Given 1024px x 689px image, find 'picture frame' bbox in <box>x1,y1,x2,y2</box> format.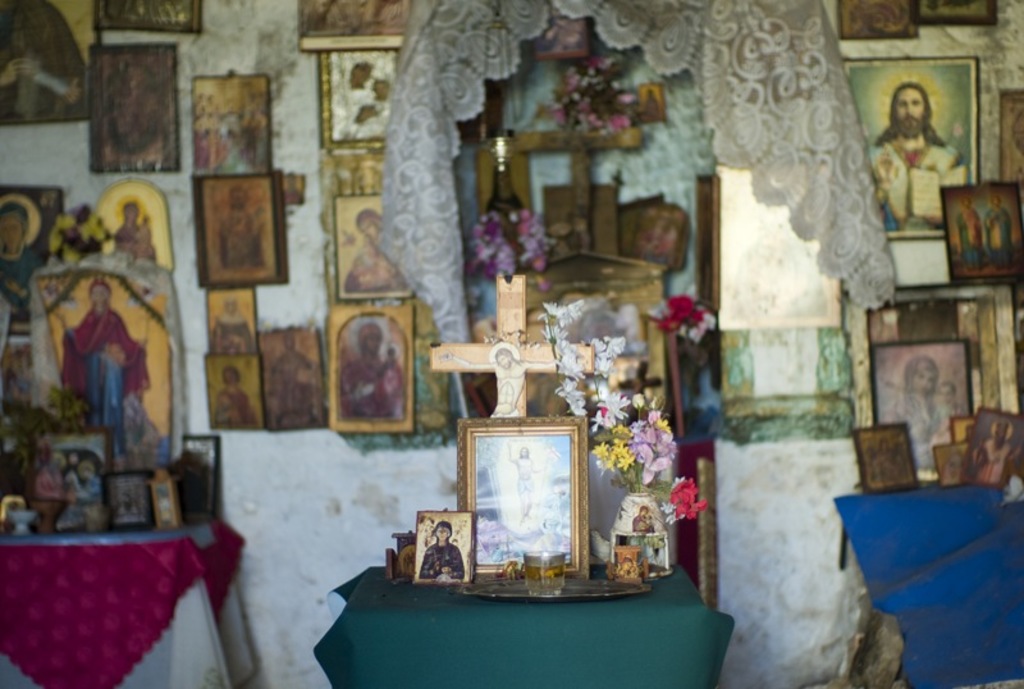
<box>411,507,483,581</box>.
